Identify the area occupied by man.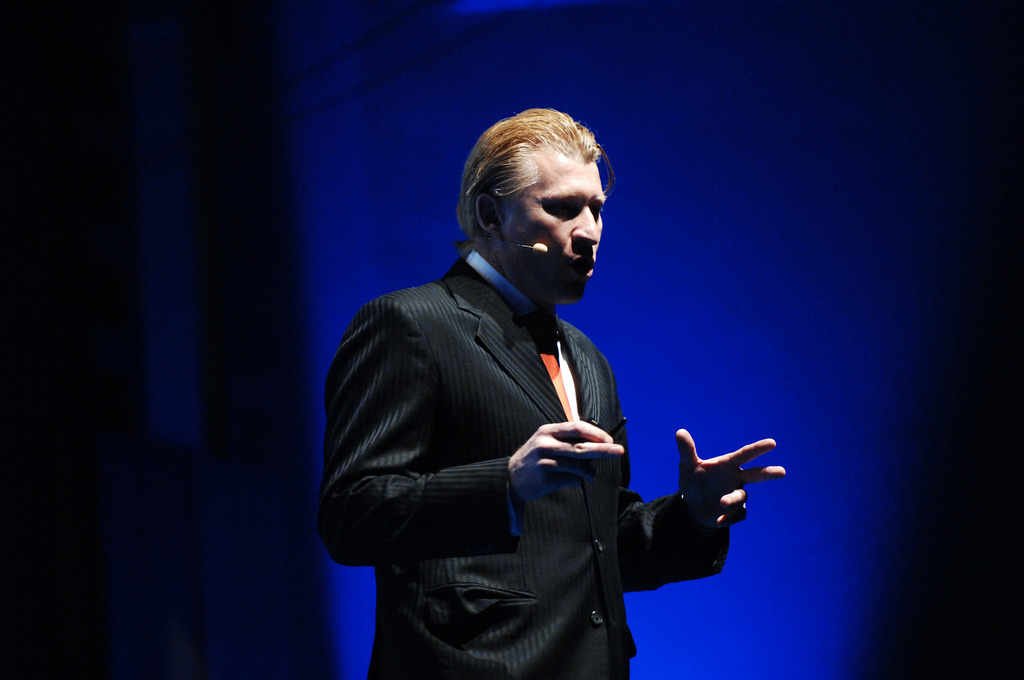
Area: x1=317, y1=103, x2=787, y2=679.
